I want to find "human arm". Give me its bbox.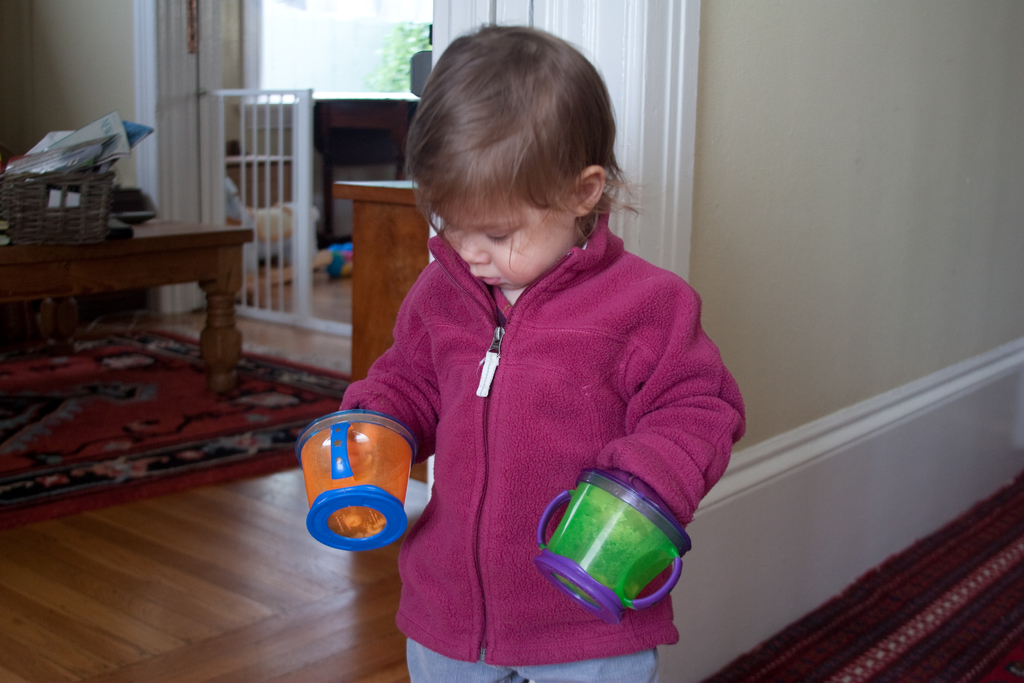
337,283,445,467.
